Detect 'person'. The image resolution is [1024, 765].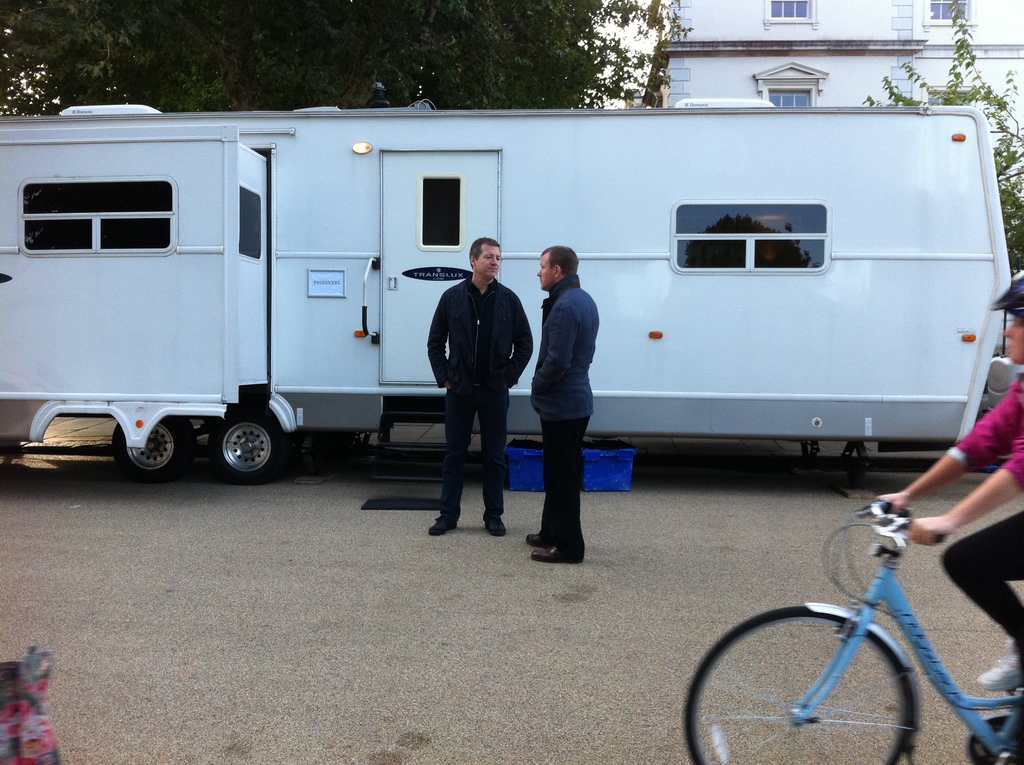
876, 271, 1023, 693.
